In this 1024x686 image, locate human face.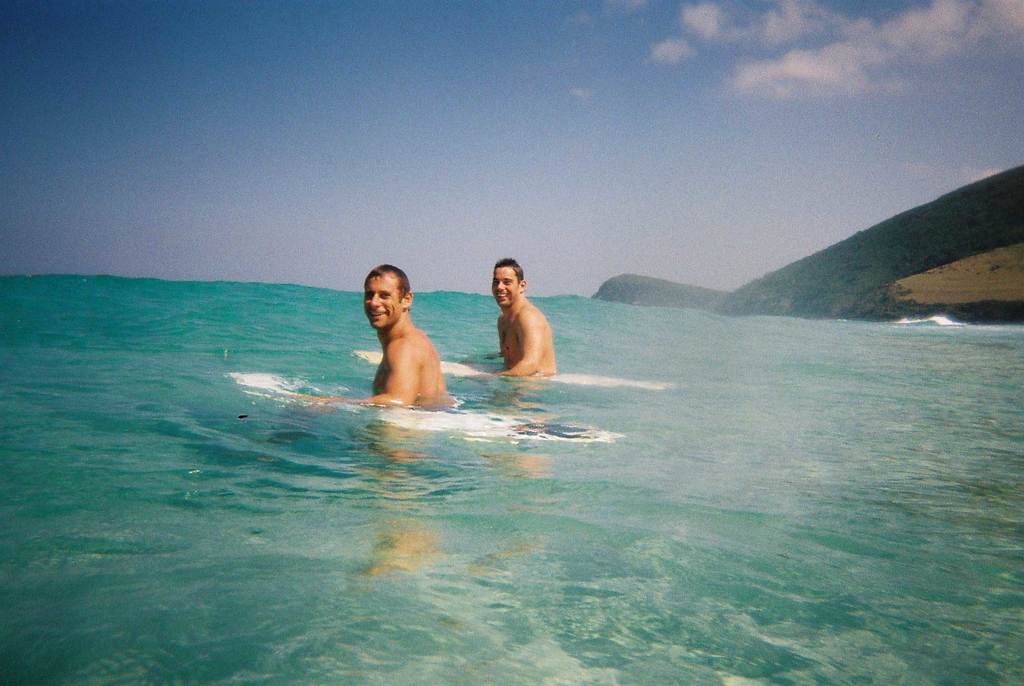
Bounding box: l=492, t=267, r=519, b=307.
